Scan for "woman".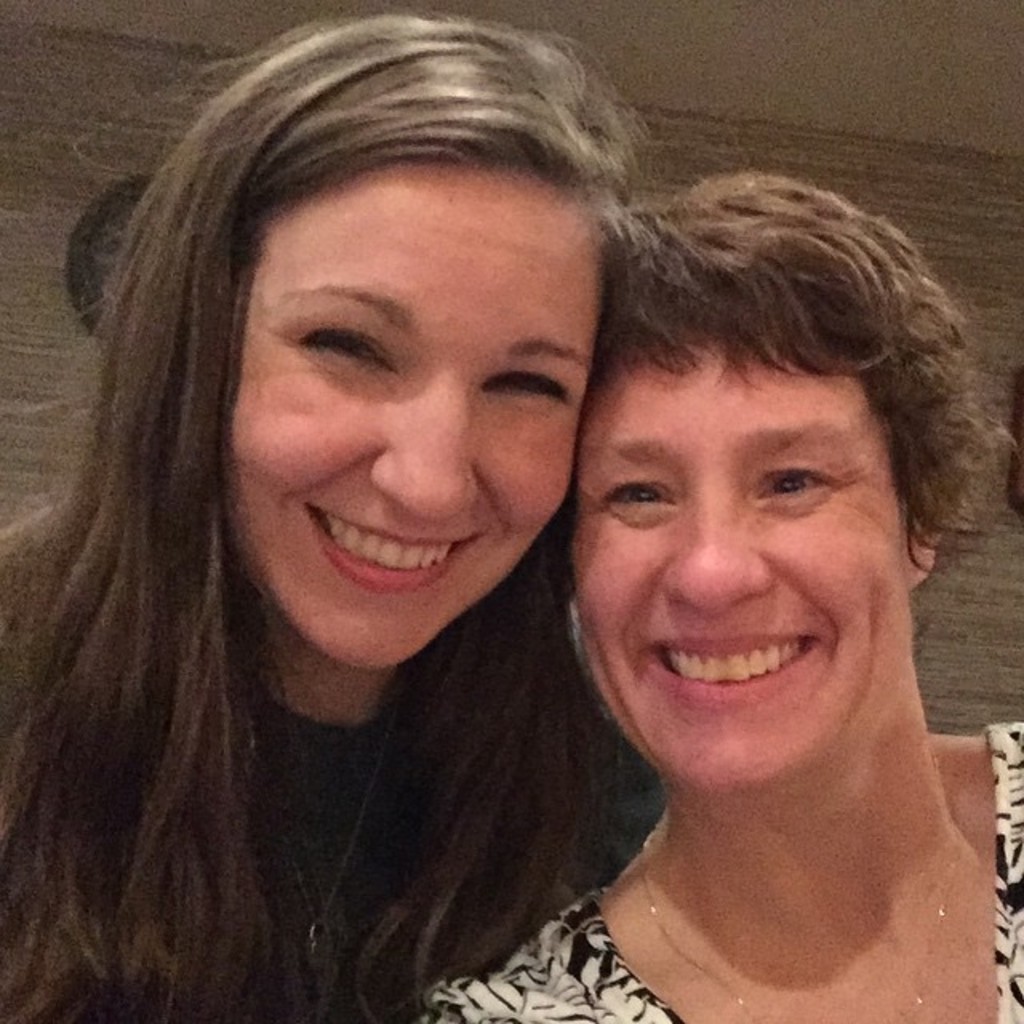
Scan result: [422,166,1022,1022].
